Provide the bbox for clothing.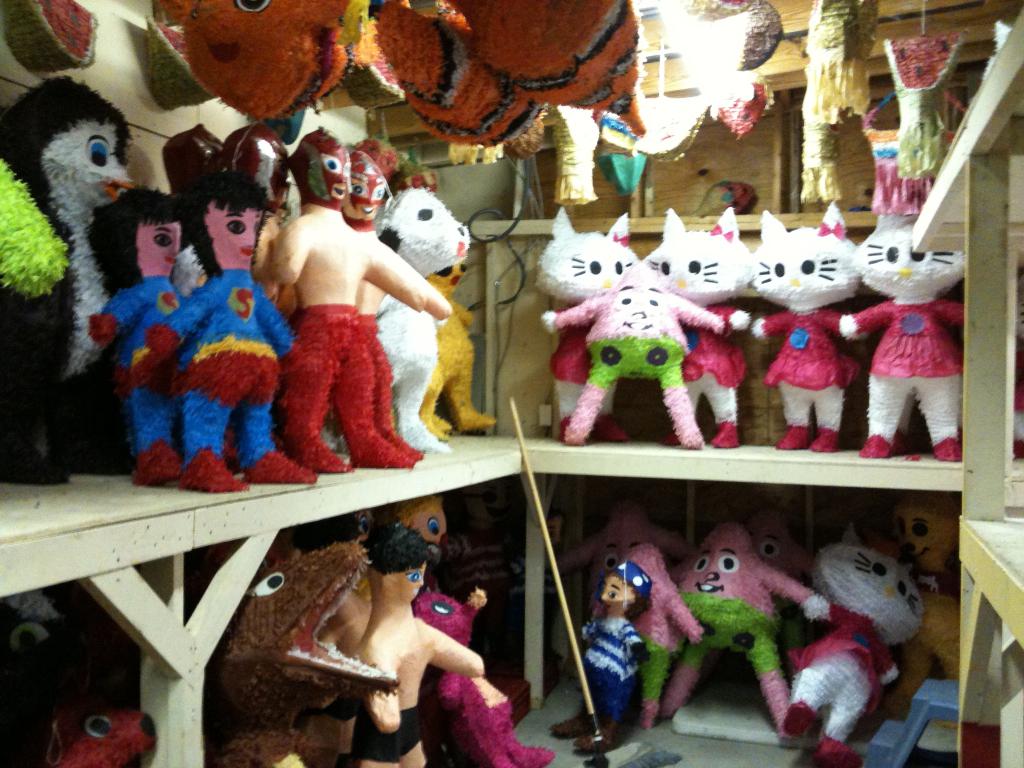
bbox=(543, 314, 634, 449).
